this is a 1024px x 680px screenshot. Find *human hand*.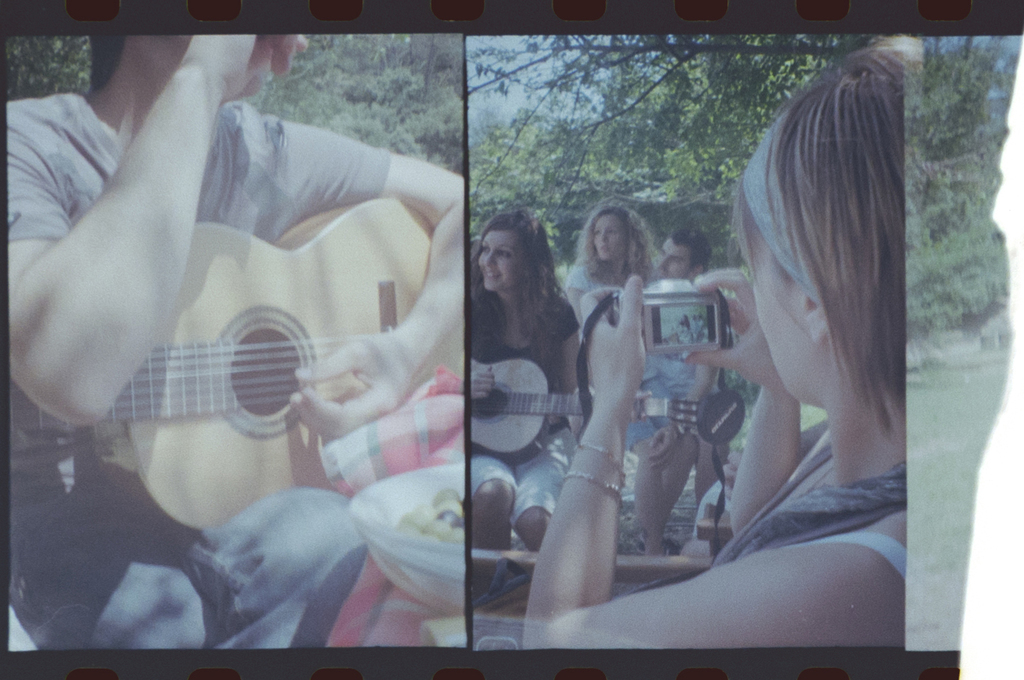
Bounding box: Rect(679, 265, 790, 391).
